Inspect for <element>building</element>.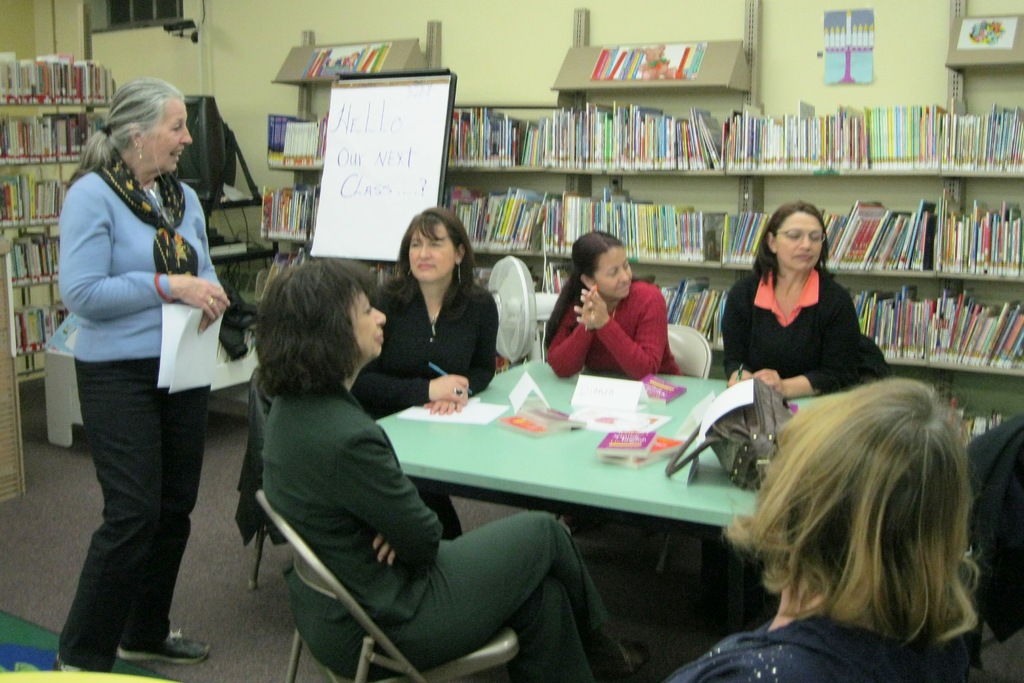
Inspection: (left=0, top=0, right=1023, bottom=682).
